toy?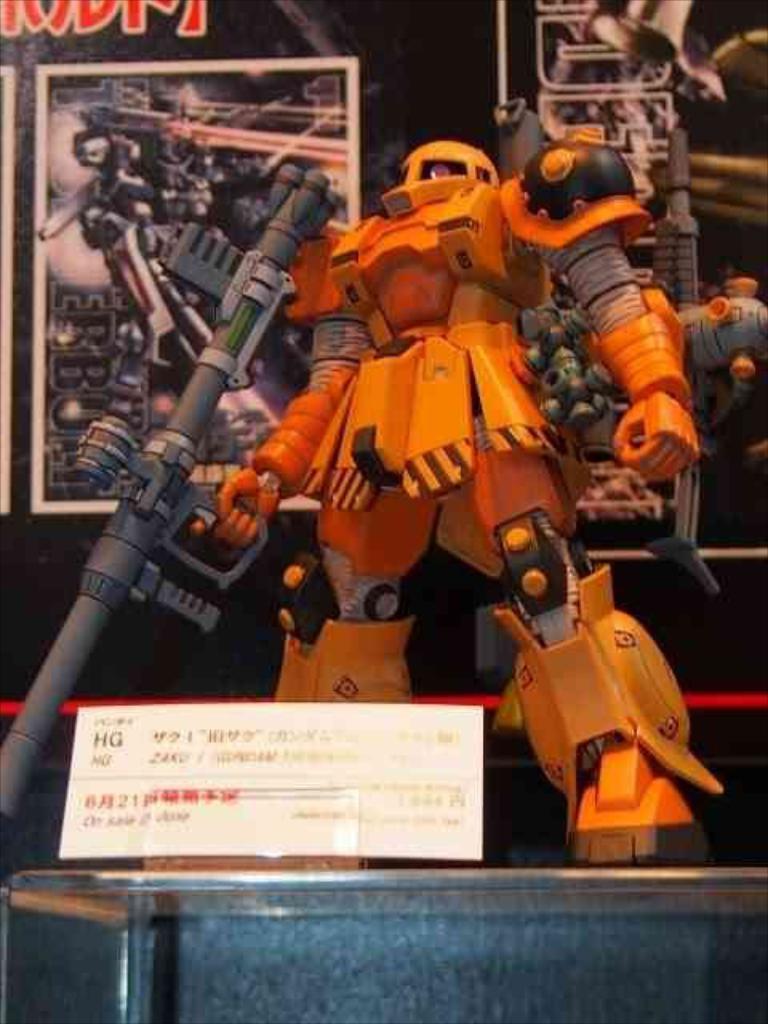
194:130:734:856
